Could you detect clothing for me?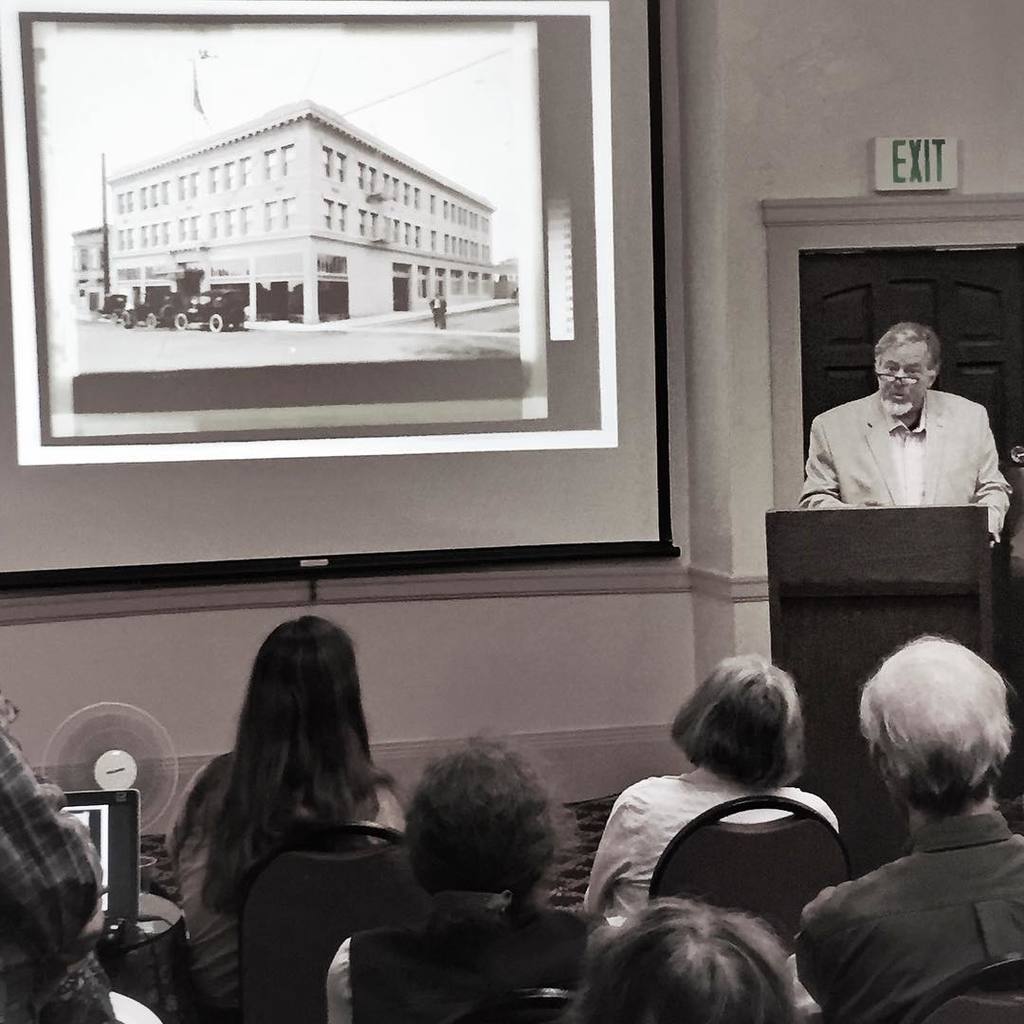
Detection result: {"x1": 329, "y1": 889, "x2": 594, "y2": 1023}.
